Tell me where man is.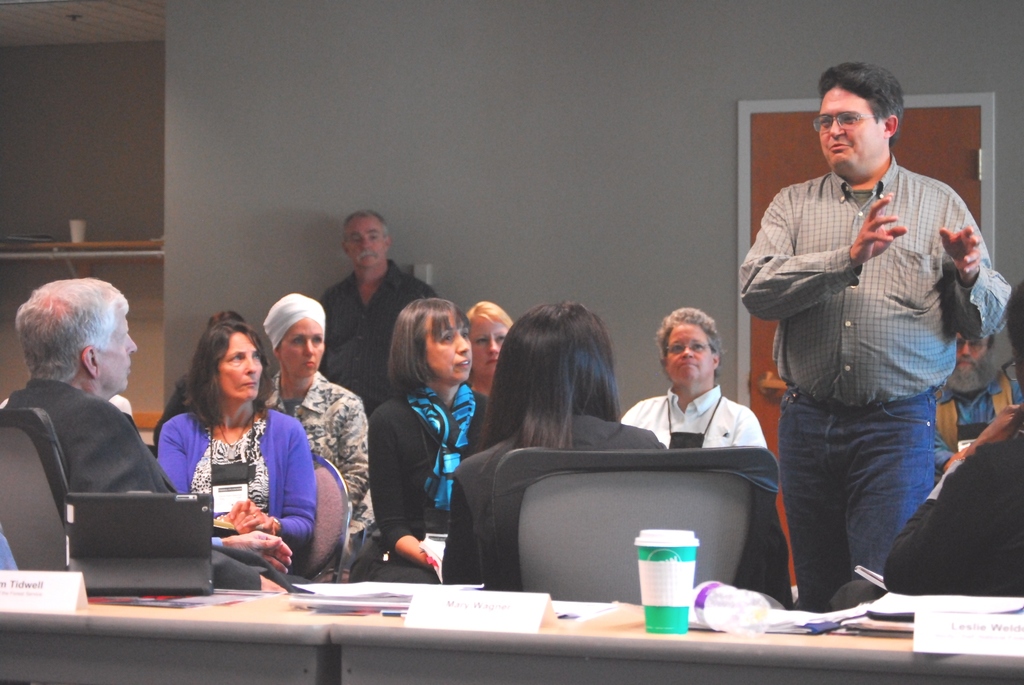
man is at [x1=321, y1=212, x2=440, y2=414].
